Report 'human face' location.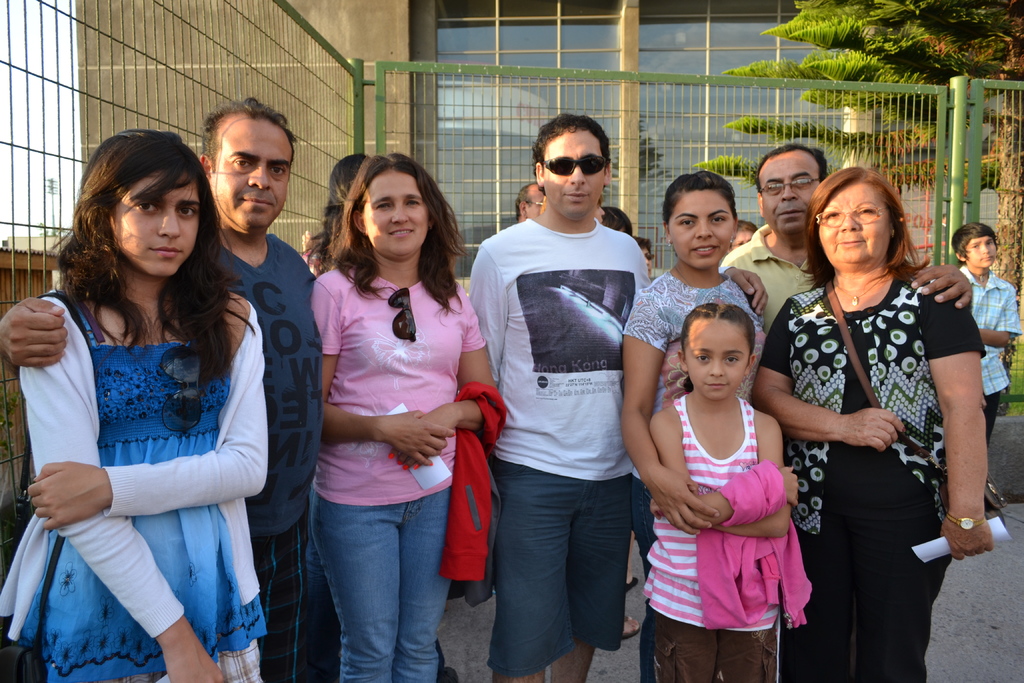
Report: pyautogui.locateOnScreen(762, 155, 820, 239).
